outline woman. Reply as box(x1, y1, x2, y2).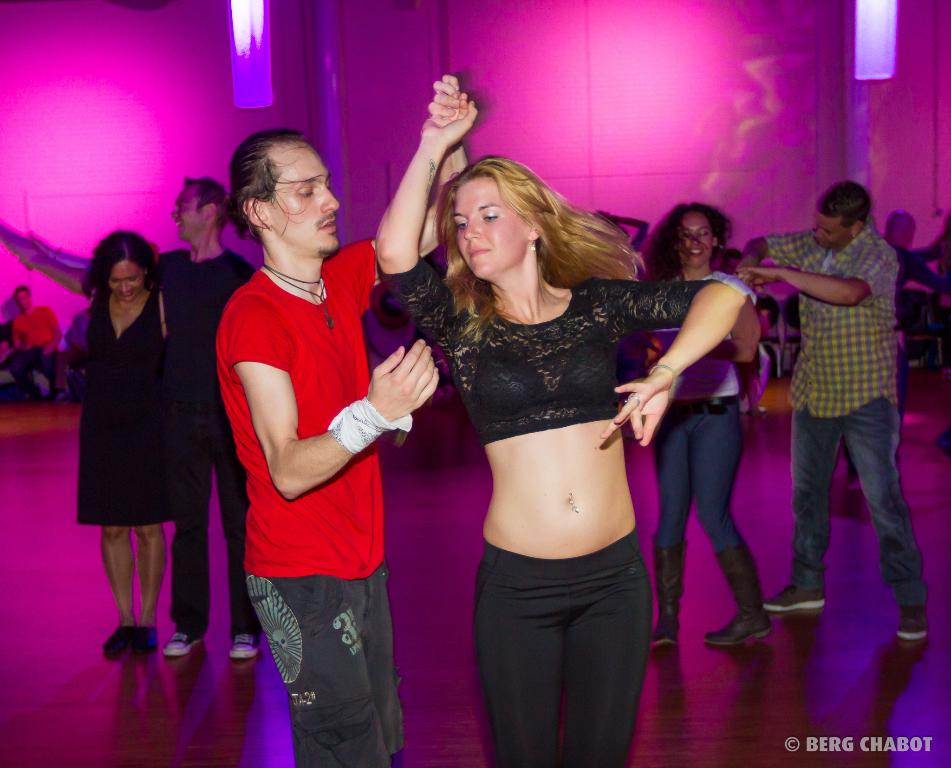
box(640, 197, 775, 646).
